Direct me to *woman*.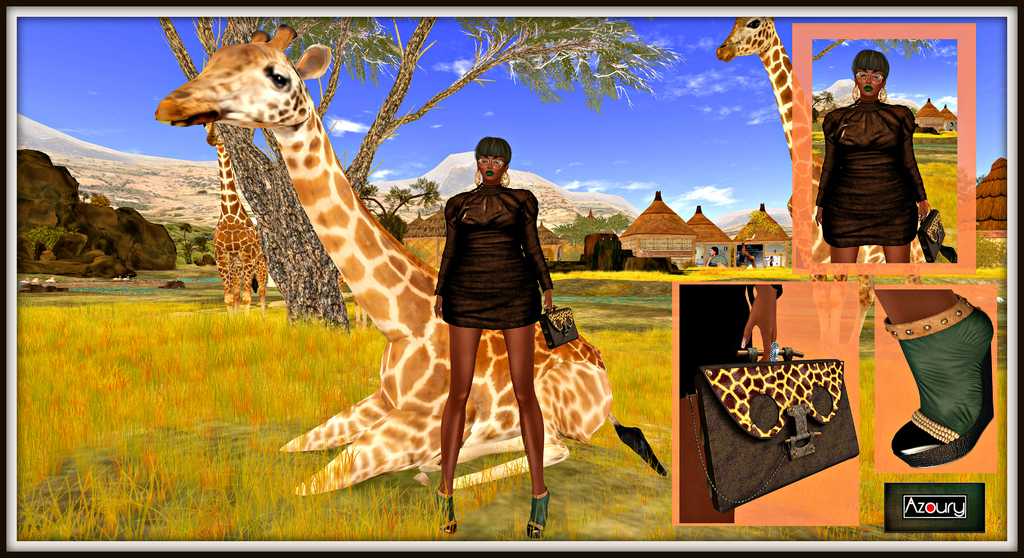
Direction: [x1=435, y1=137, x2=564, y2=538].
